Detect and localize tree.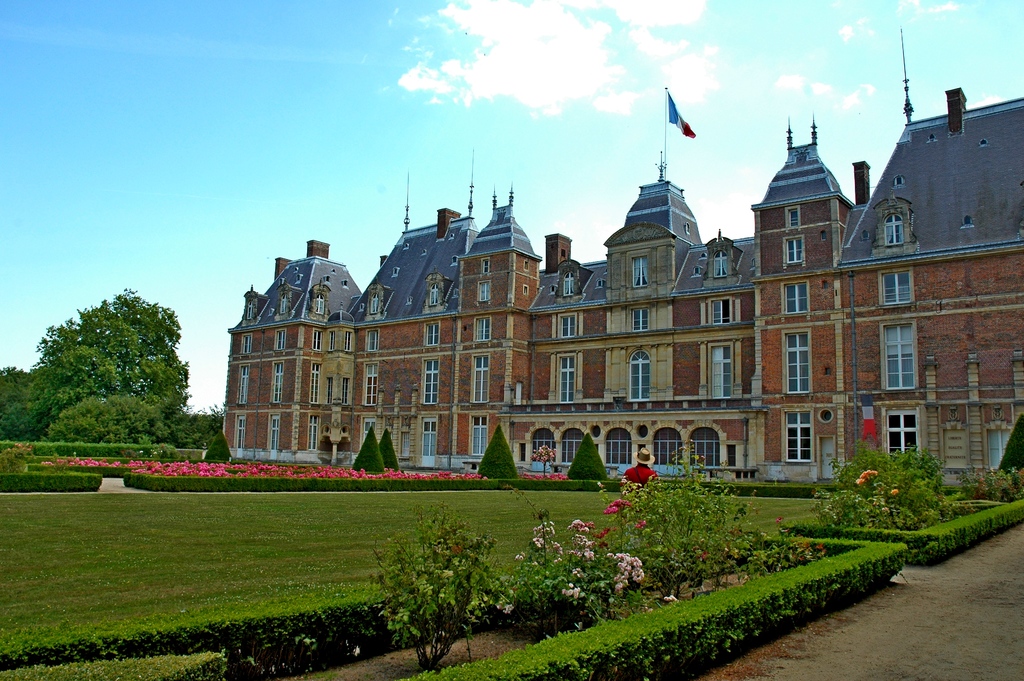
Localized at 200, 434, 233, 464.
